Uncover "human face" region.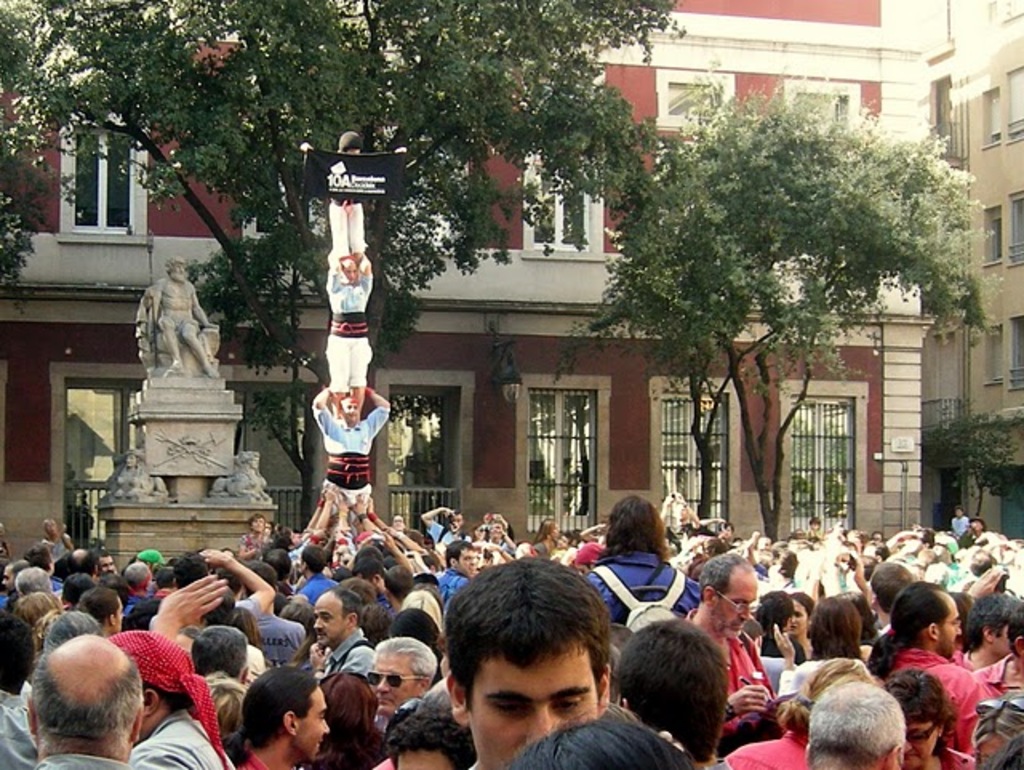
Uncovered: <region>485, 519, 506, 536</region>.
